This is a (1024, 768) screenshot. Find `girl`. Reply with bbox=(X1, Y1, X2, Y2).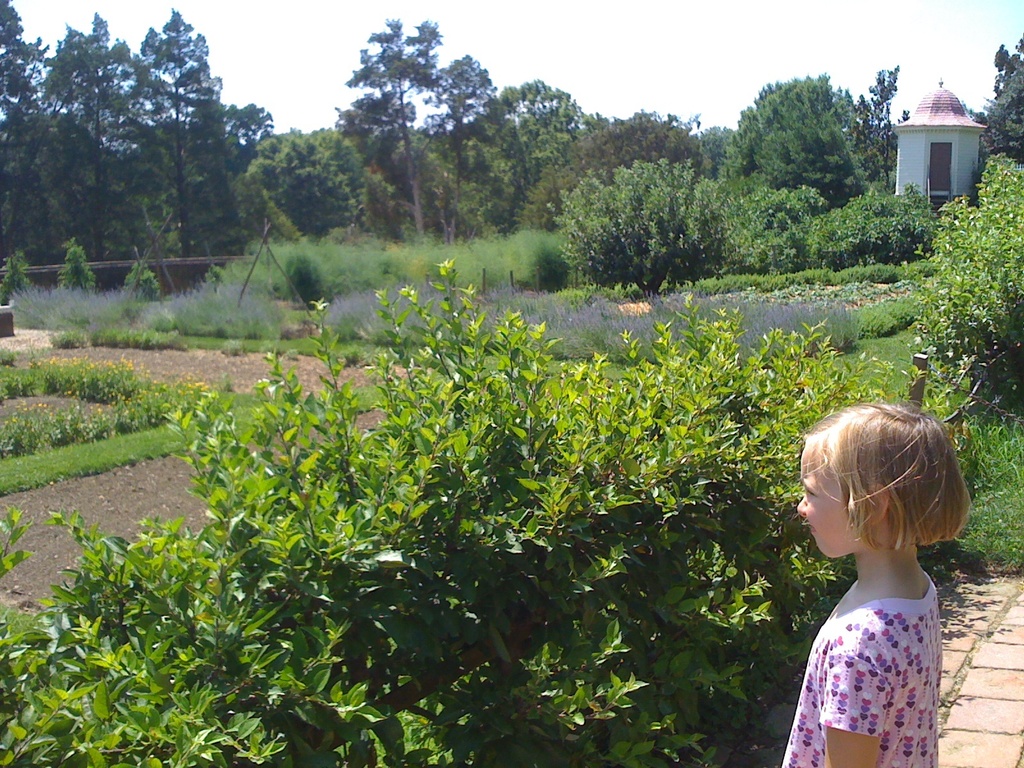
bbox=(767, 394, 973, 765).
